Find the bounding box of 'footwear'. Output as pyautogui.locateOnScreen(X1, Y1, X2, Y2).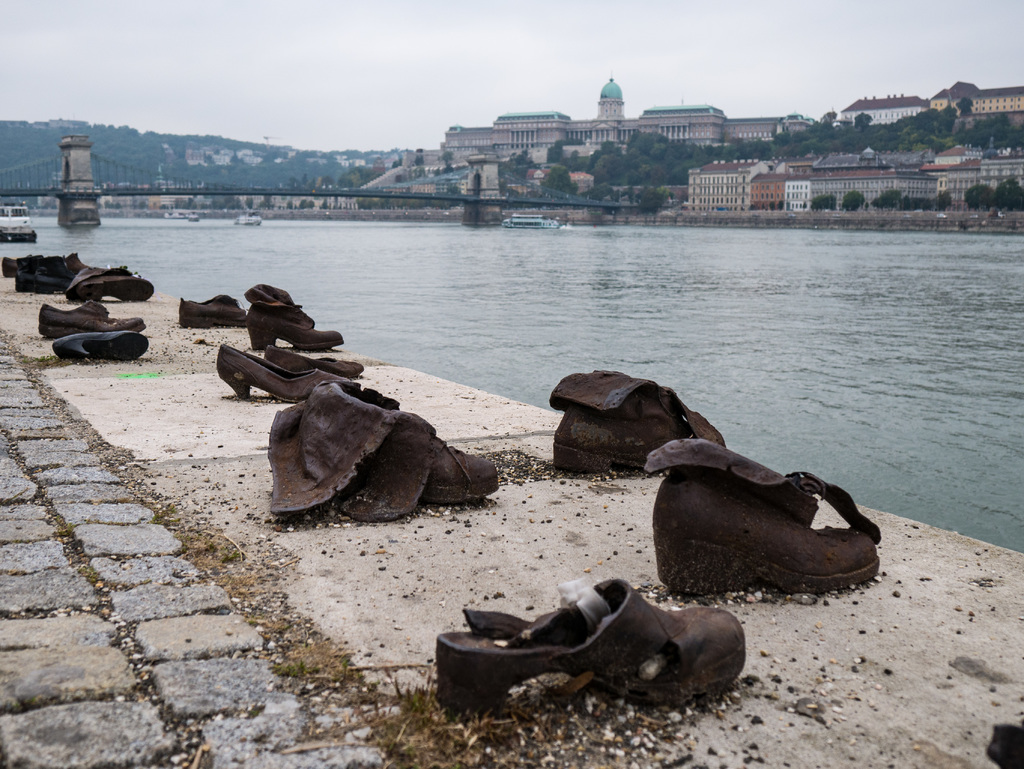
pyautogui.locateOnScreen(267, 368, 504, 532).
